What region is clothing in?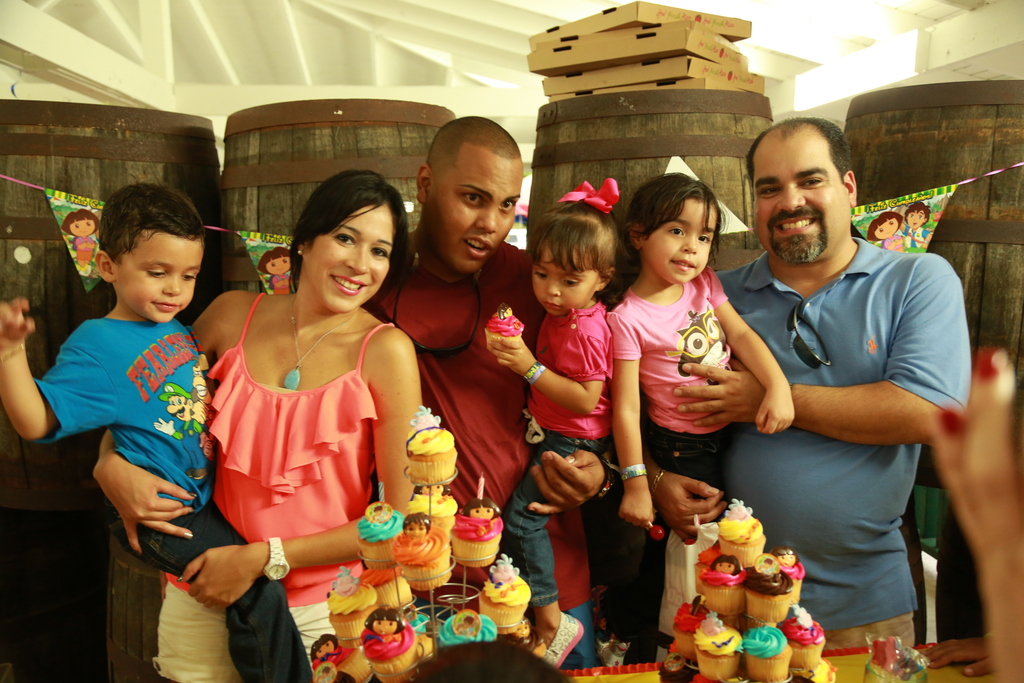
33, 325, 308, 682.
